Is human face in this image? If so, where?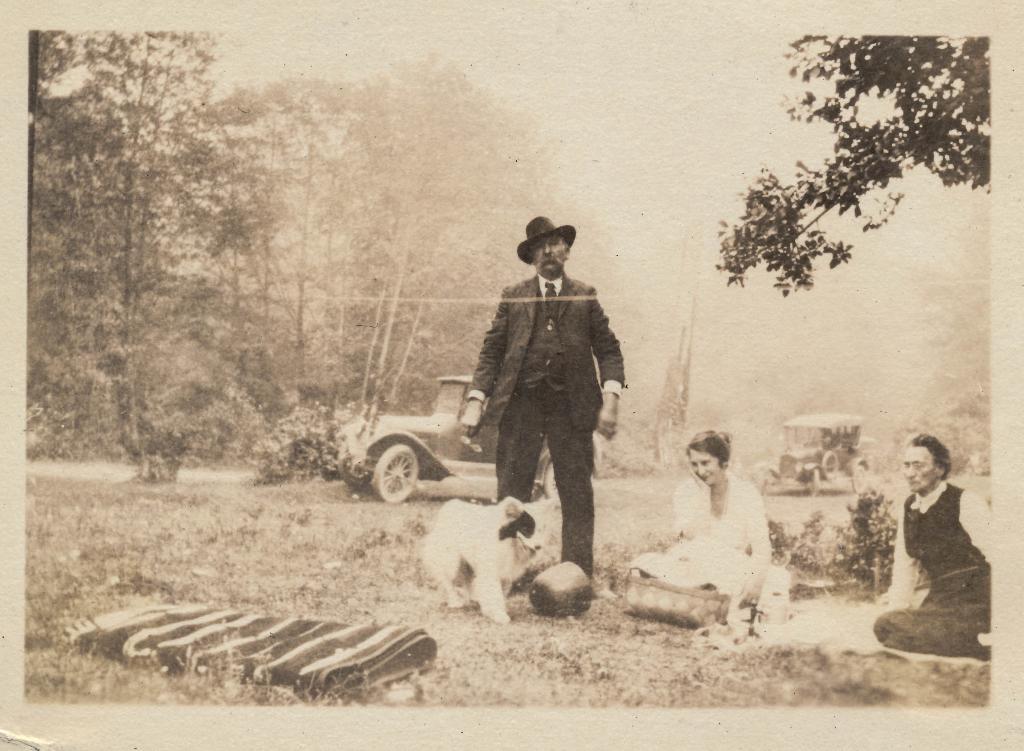
Yes, at bbox=[902, 444, 938, 490].
